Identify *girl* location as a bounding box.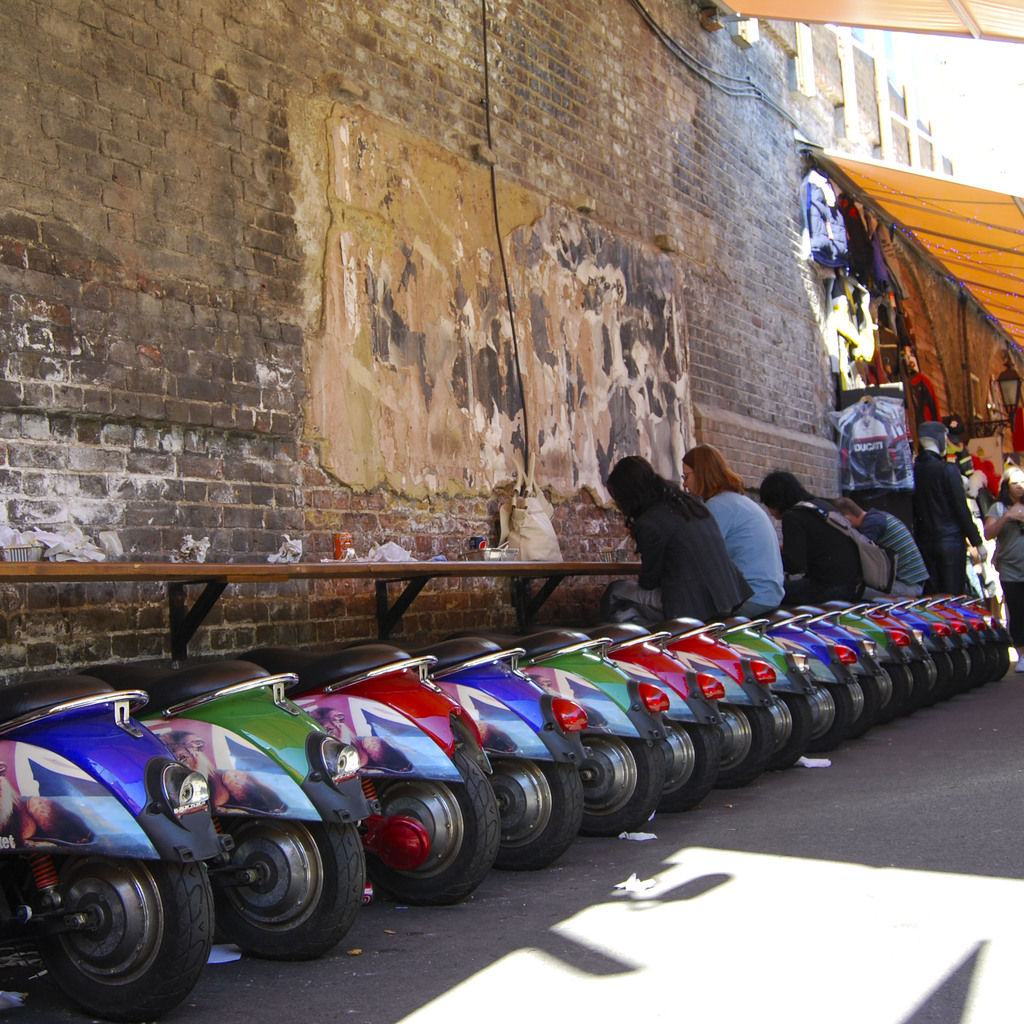
bbox(679, 443, 784, 613).
